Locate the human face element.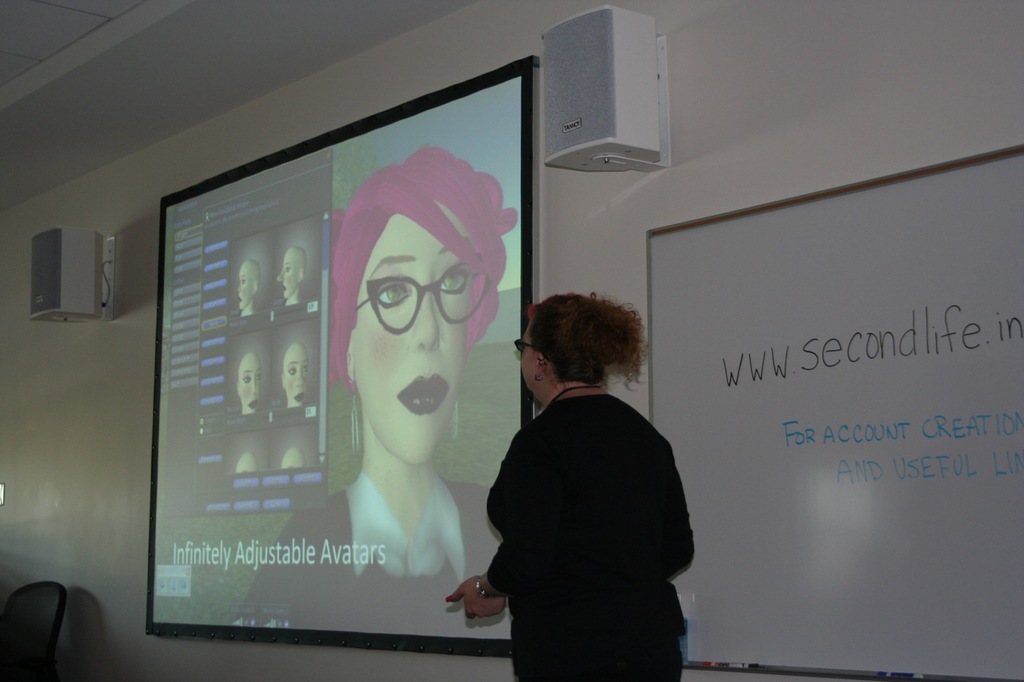
Element bbox: (left=282, top=447, right=304, bottom=469).
